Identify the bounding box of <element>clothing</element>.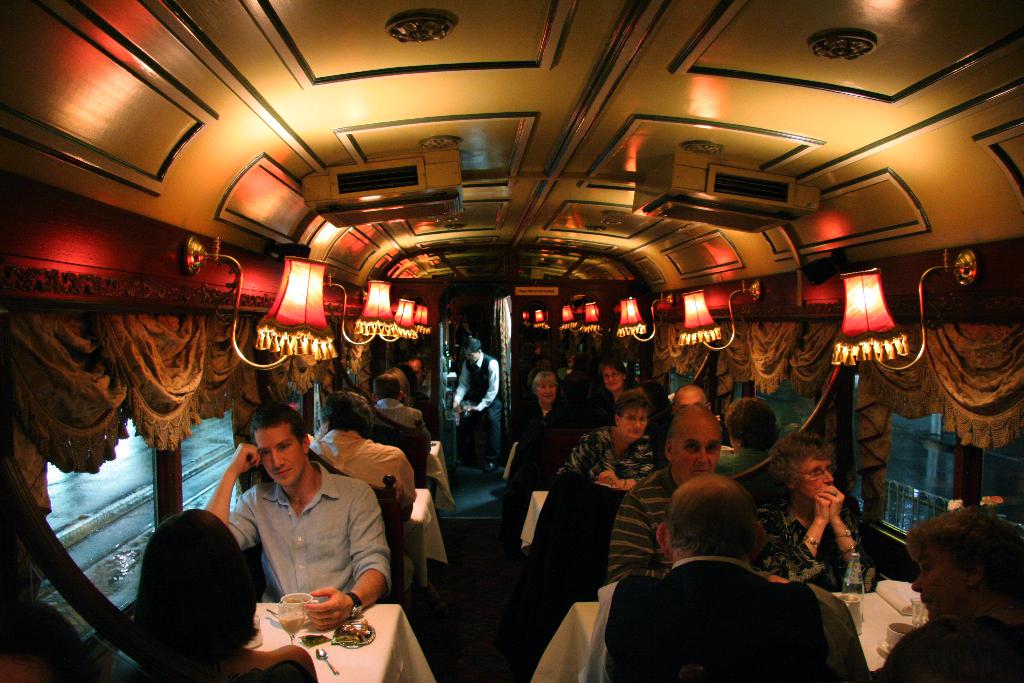
bbox(548, 415, 662, 482).
